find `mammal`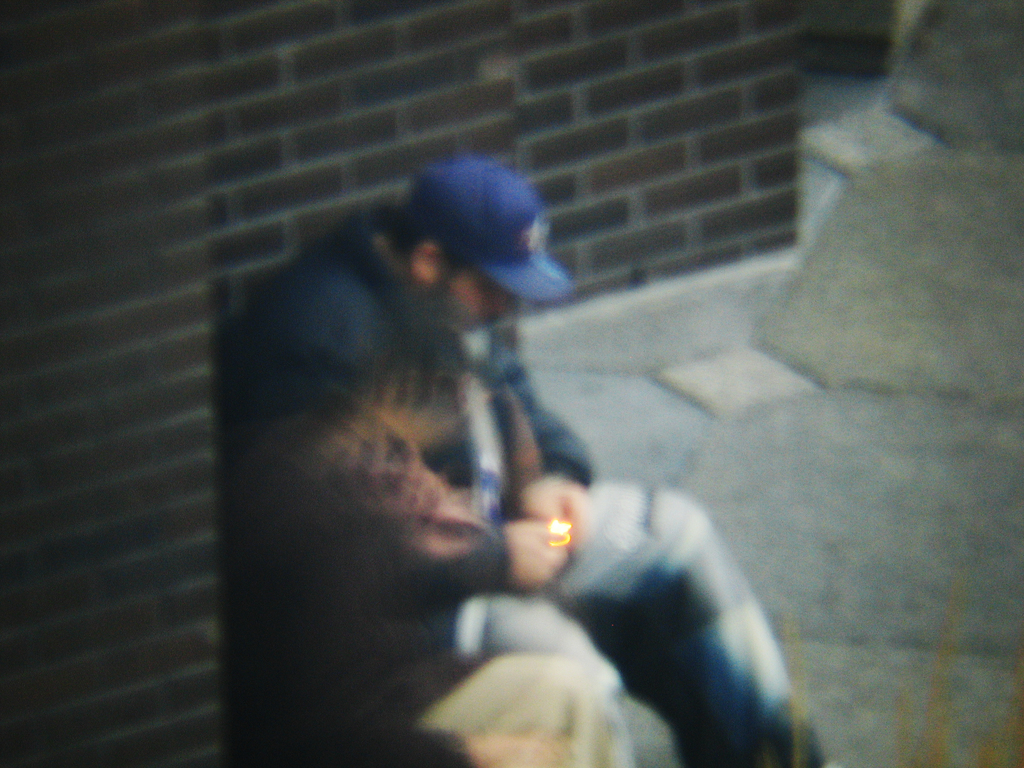
Rect(223, 151, 799, 764)
